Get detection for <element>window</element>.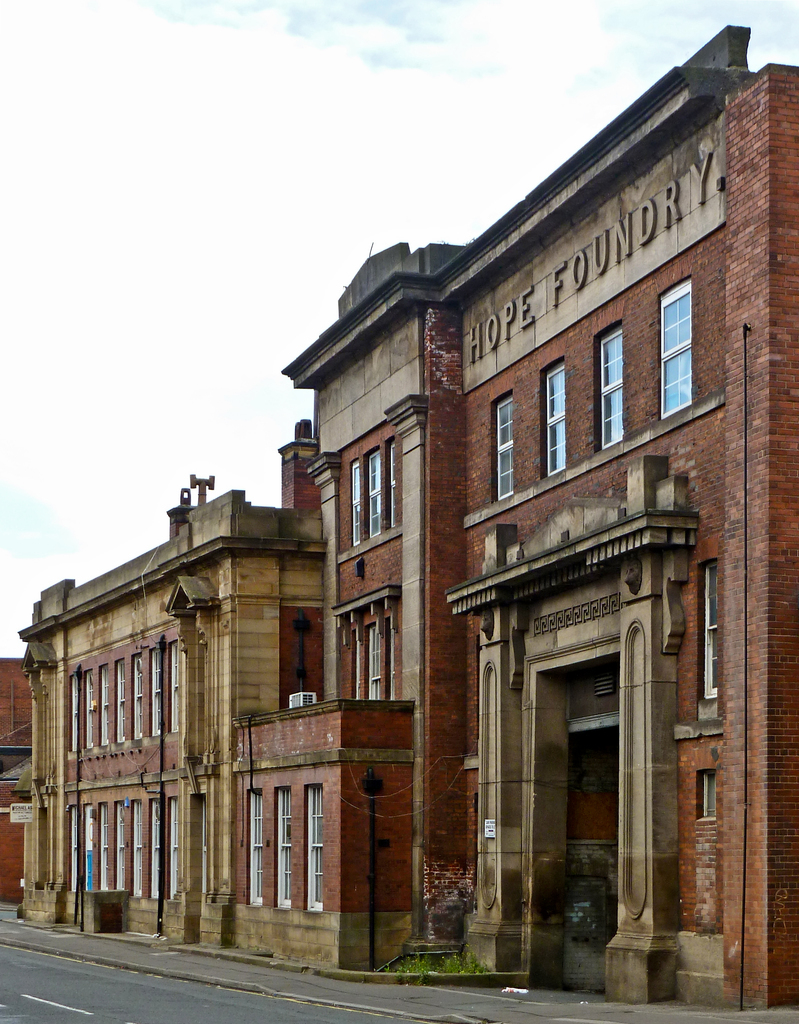
Detection: (x1=372, y1=454, x2=382, y2=536).
